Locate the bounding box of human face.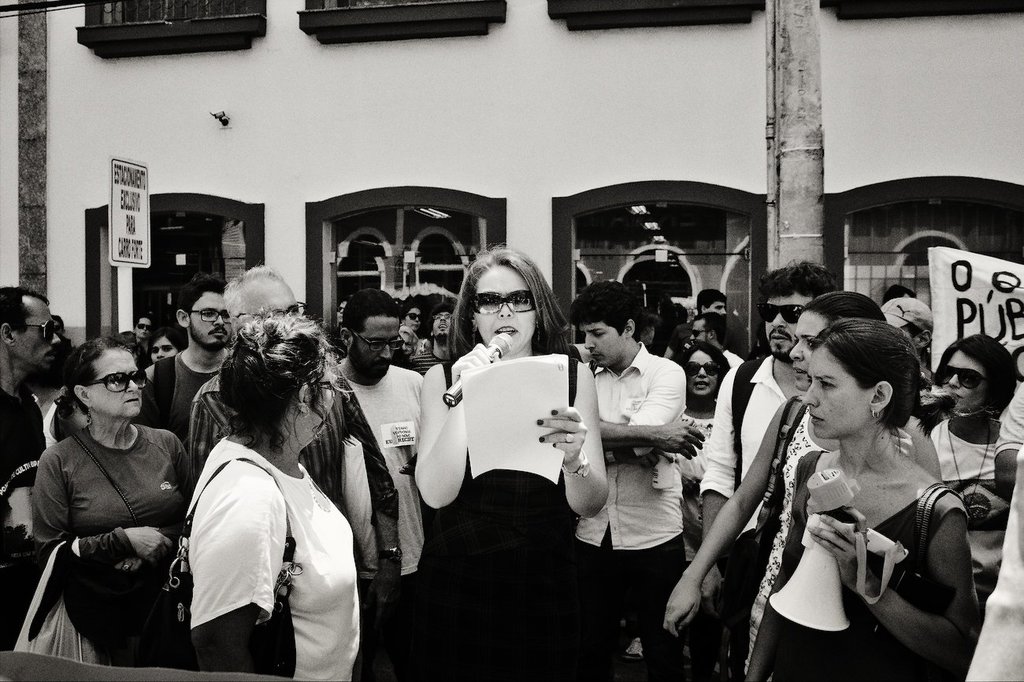
Bounding box: rect(352, 307, 399, 393).
